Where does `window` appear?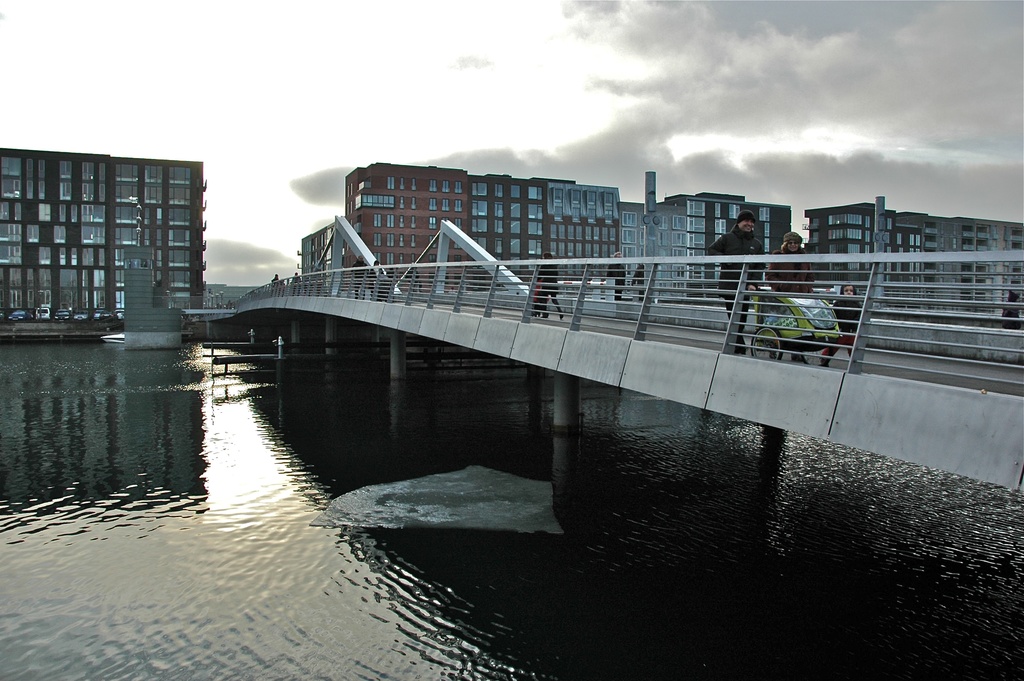
Appears at 604/245/609/256.
